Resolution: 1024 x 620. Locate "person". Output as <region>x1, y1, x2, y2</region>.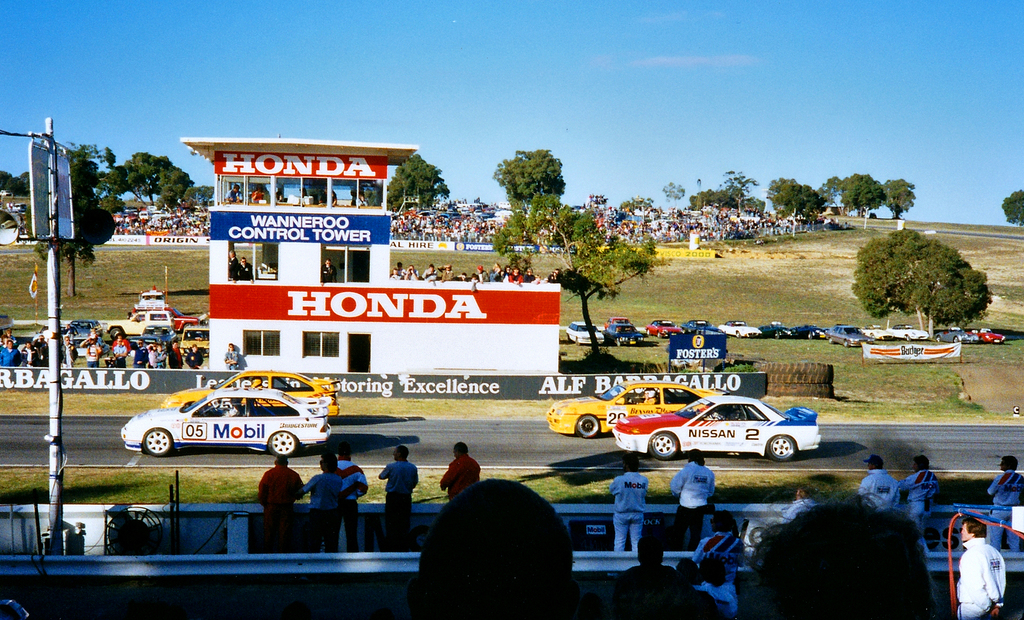
<region>168, 339, 184, 370</region>.
